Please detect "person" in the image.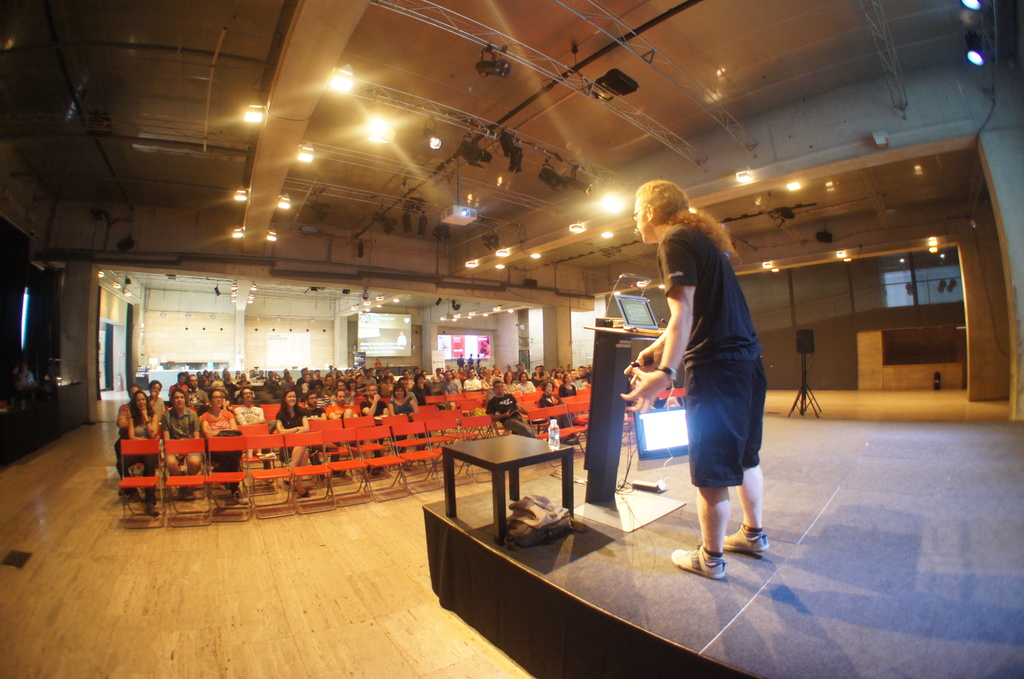
region(554, 368, 575, 397).
